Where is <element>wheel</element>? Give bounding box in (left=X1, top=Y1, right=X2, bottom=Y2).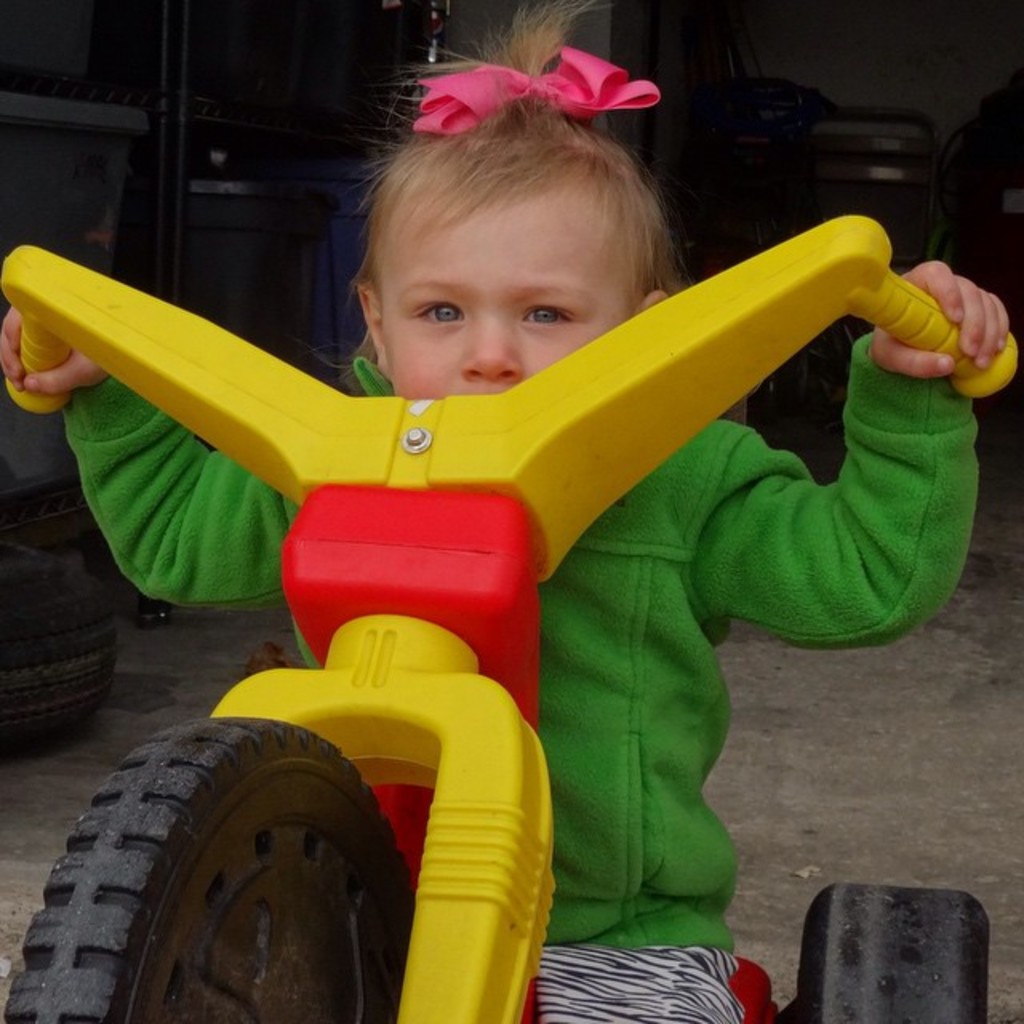
(left=0, top=702, right=419, bottom=1022).
